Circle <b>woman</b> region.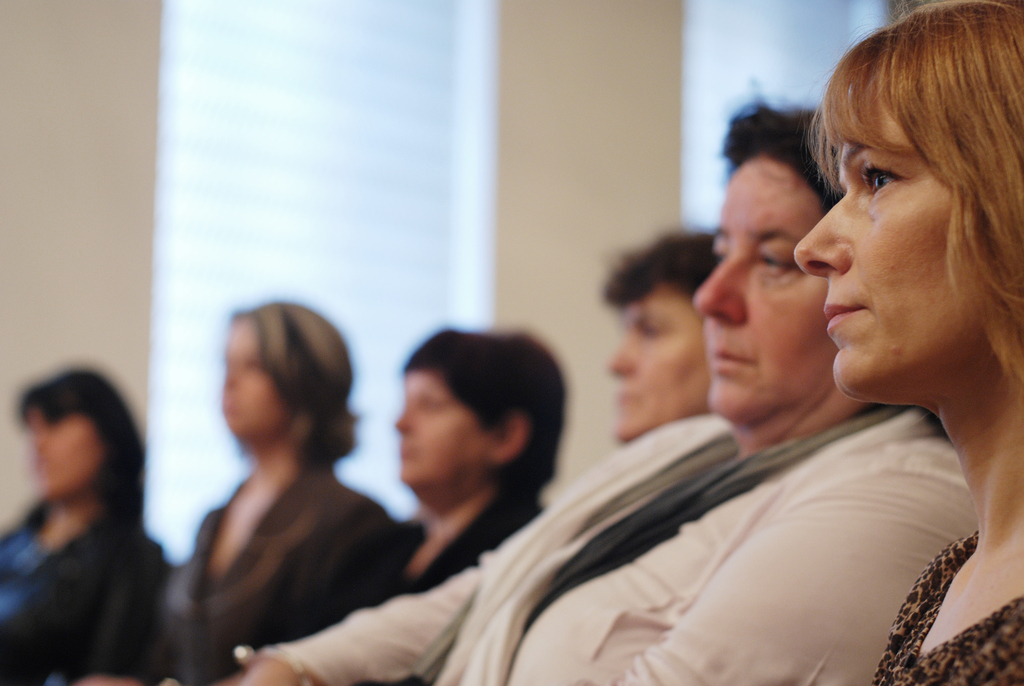
Region: x1=0, y1=361, x2=179, y2=685.
